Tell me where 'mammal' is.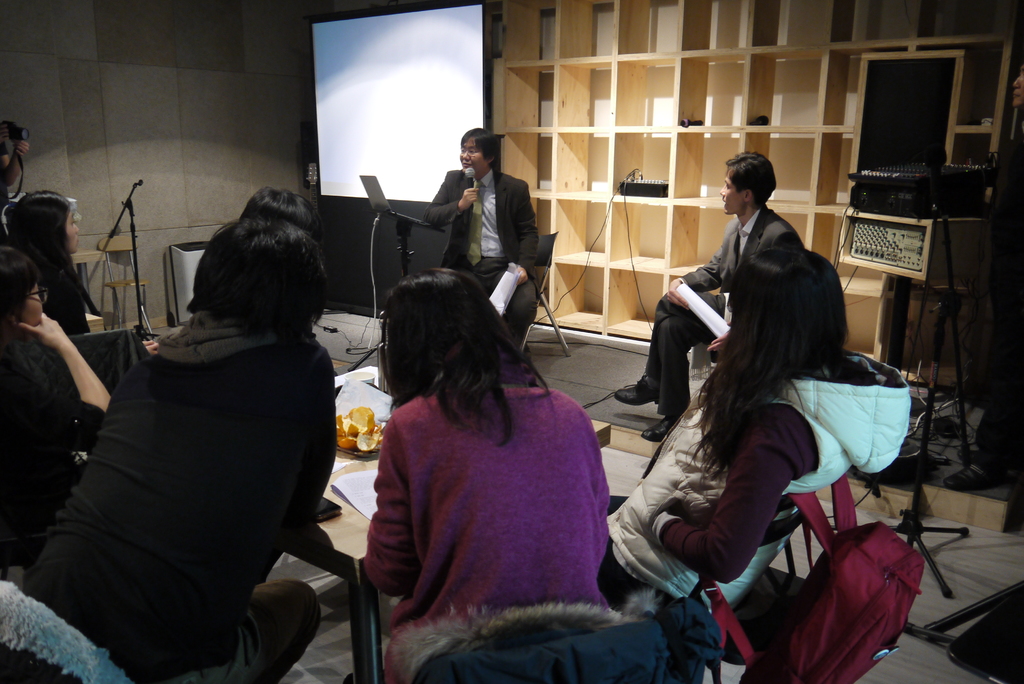
'mammal' is at (x1=0, y1=191, x2=88, y2=336).
